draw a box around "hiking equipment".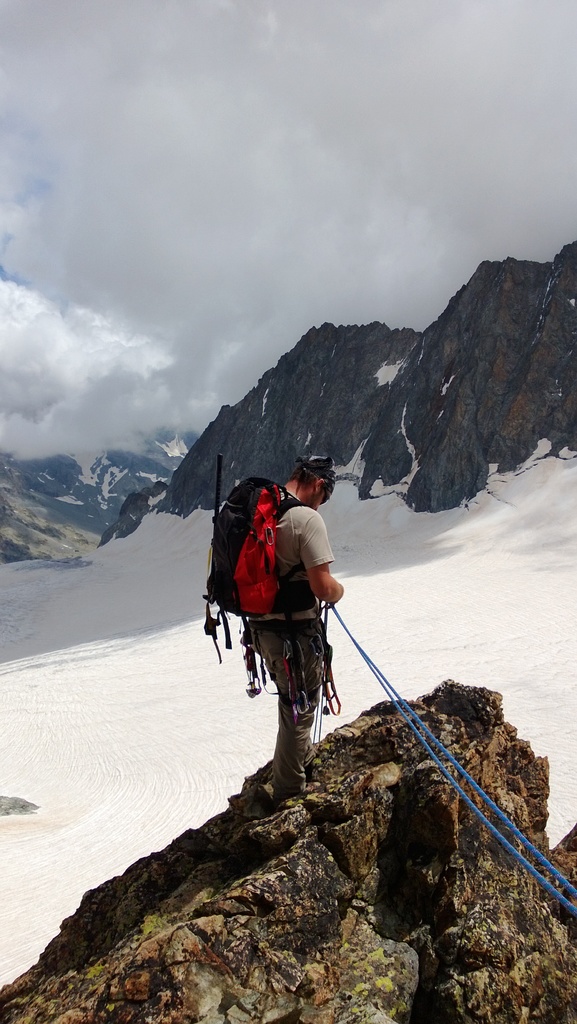
[x1=208, y1=473, x2=316, y2=627].
